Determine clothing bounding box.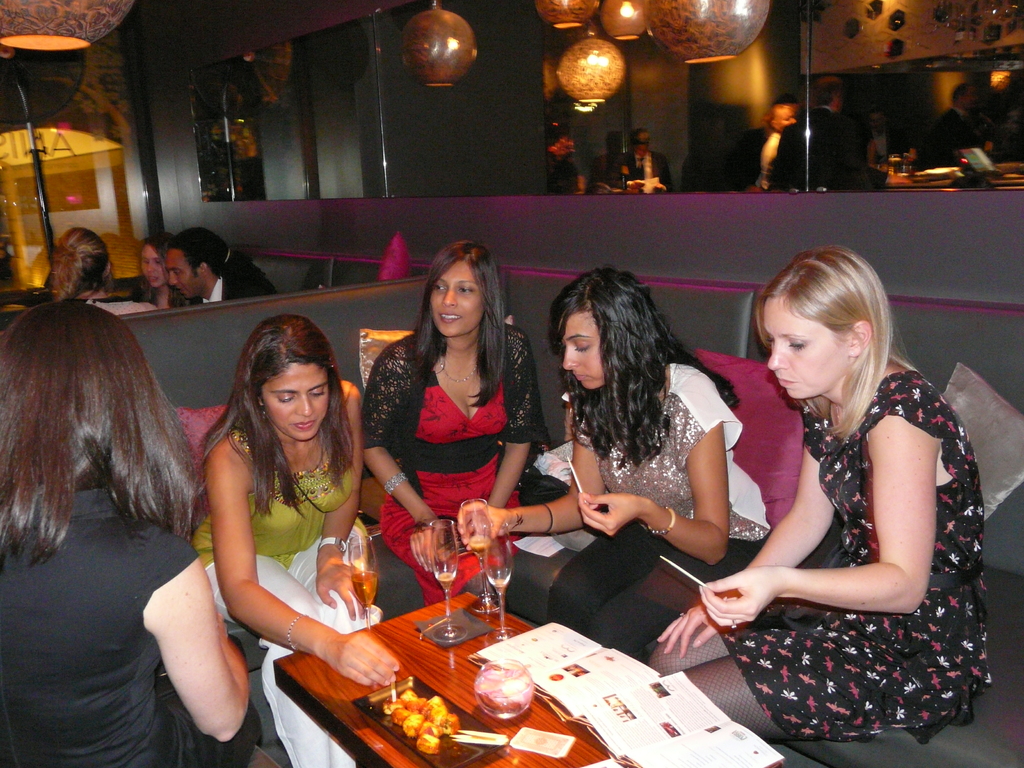
Determined: [201, 254, 290, 303].
